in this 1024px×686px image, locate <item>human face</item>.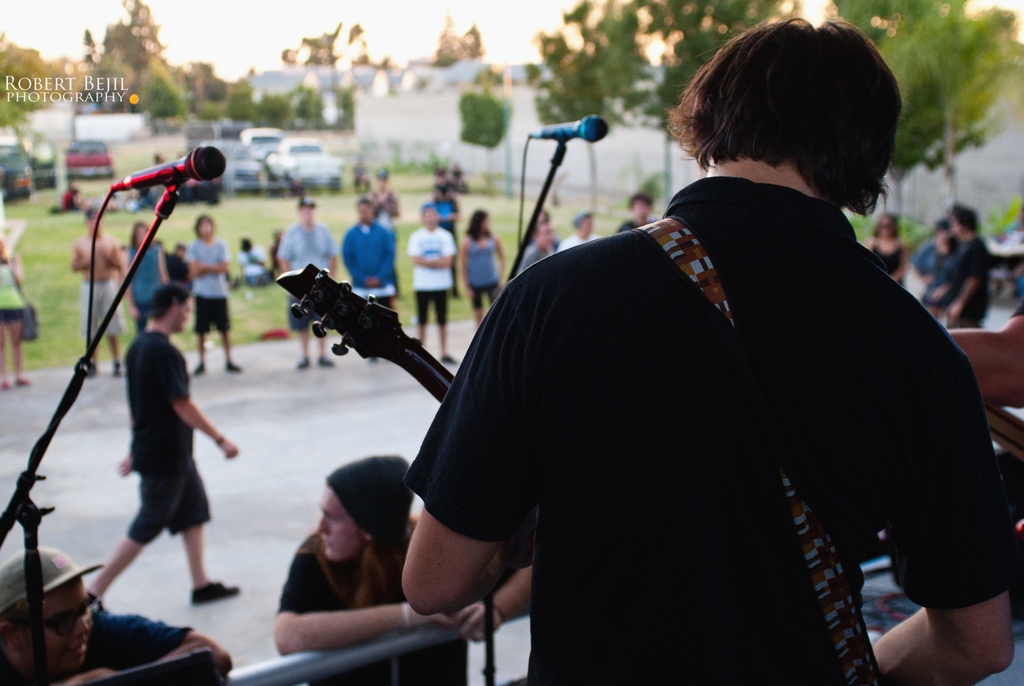
Bounding box: [999, 249, 1023, 300].
